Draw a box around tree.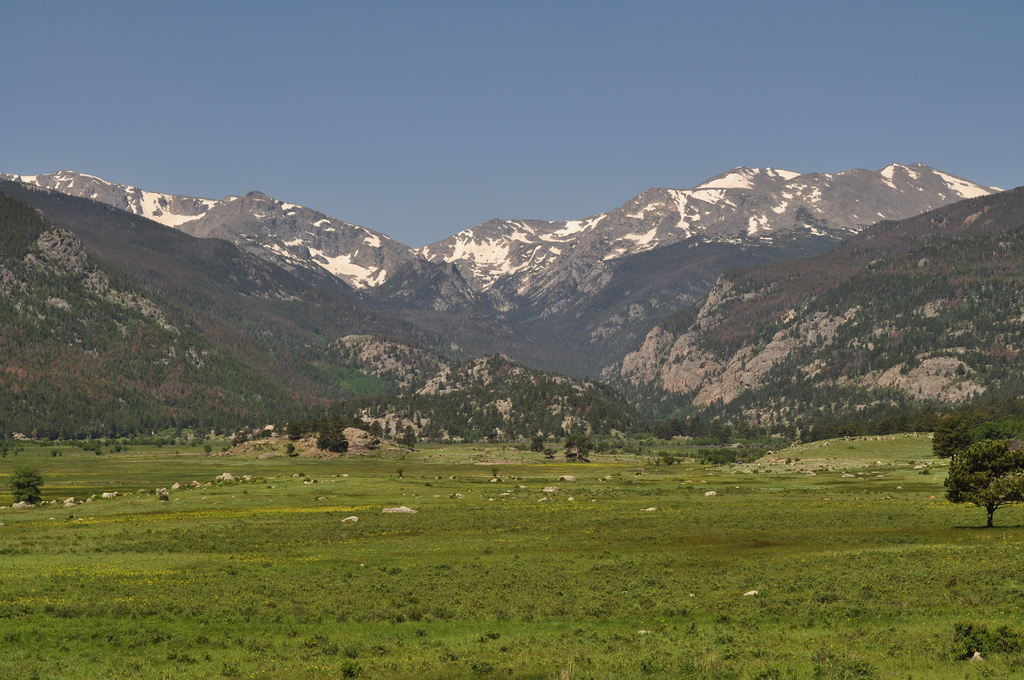
947,433,1023,535.
